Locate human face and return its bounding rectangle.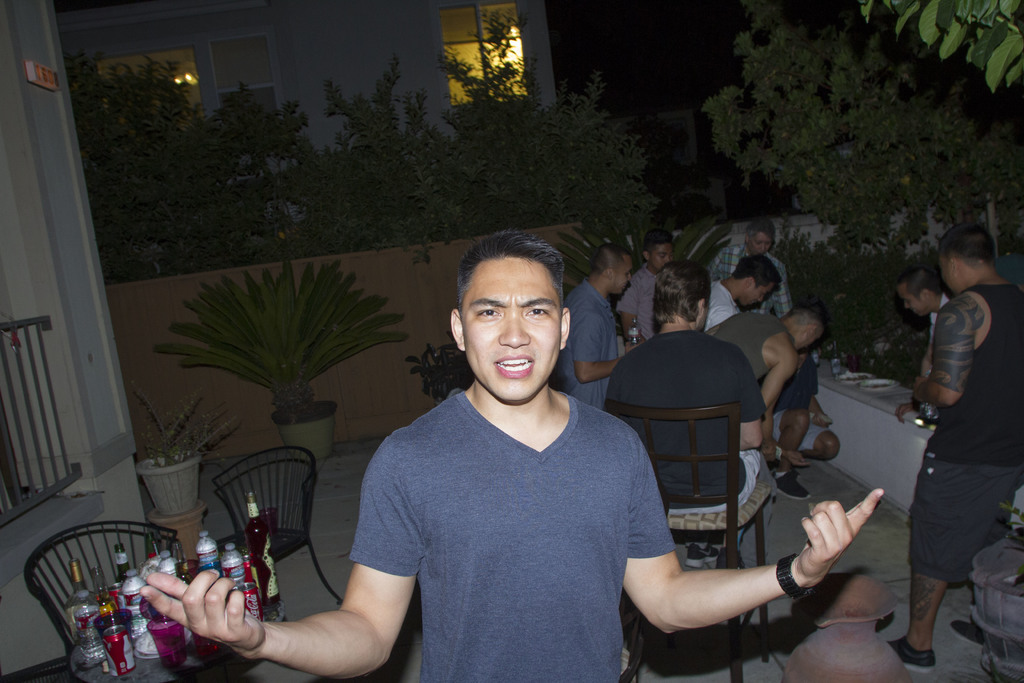
l=900, t=284, r=927, b=317.
